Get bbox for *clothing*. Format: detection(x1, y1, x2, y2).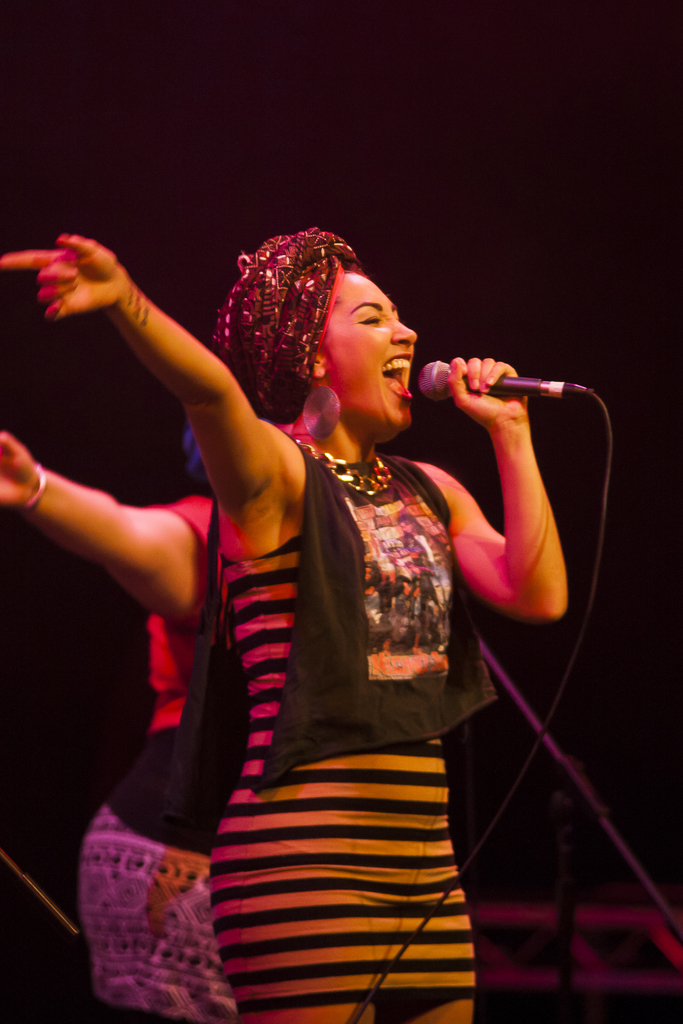
detection(90, 504, 268, 1023).
